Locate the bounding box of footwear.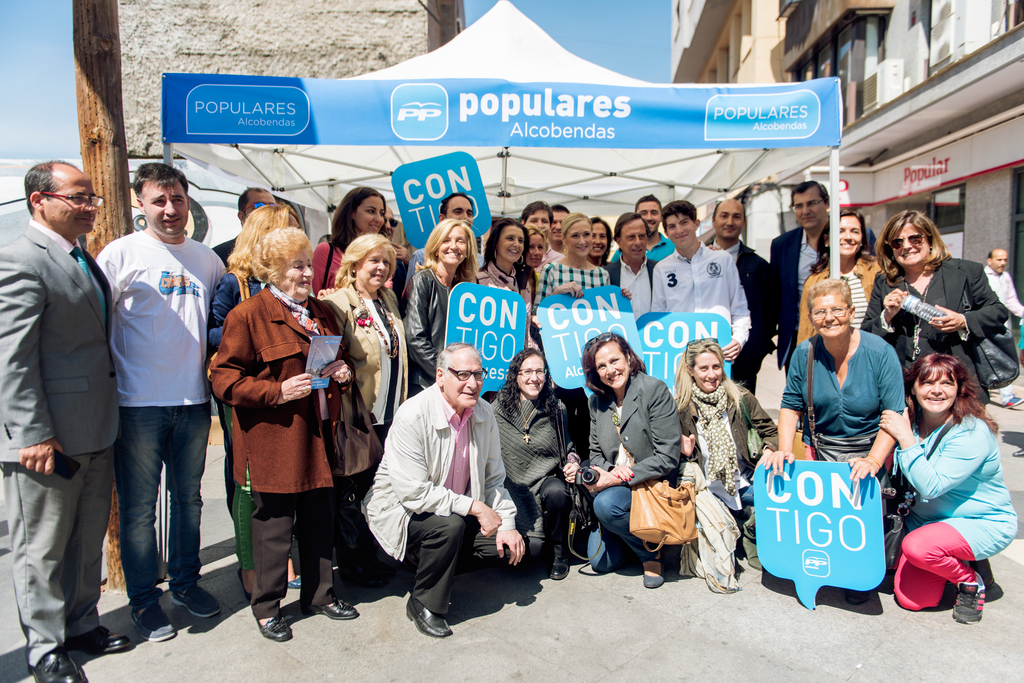
Bounding box: Rect(131, 595, 178, 640).
